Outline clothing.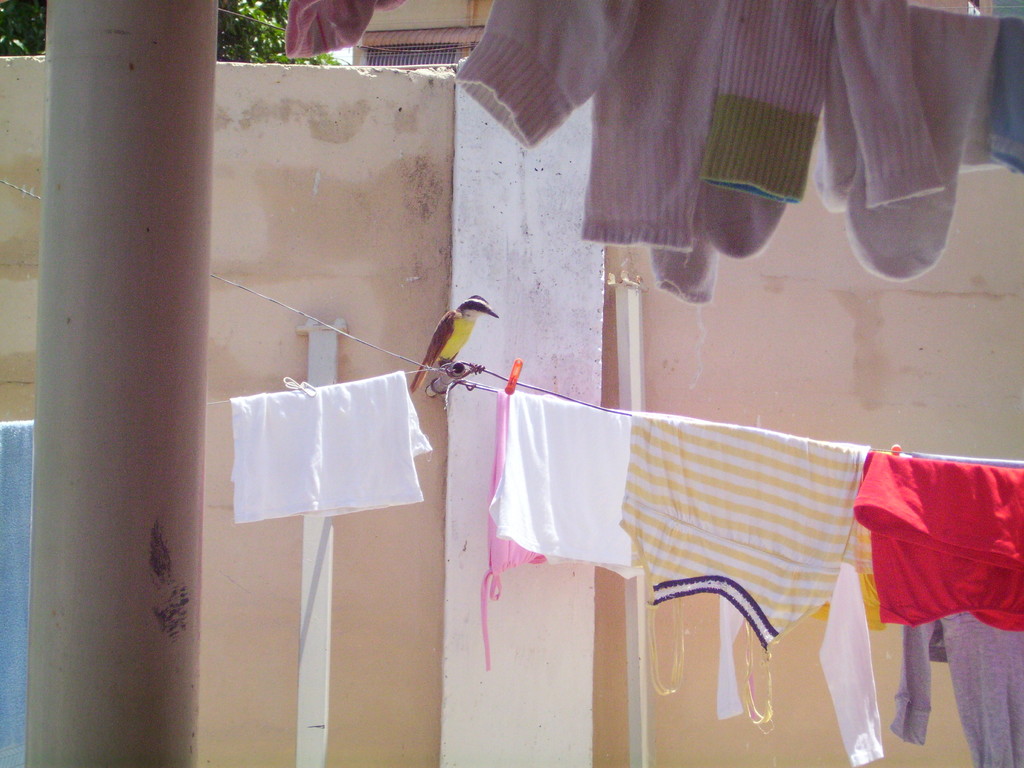
Outline: BBox(486, 385, 638, 586).
